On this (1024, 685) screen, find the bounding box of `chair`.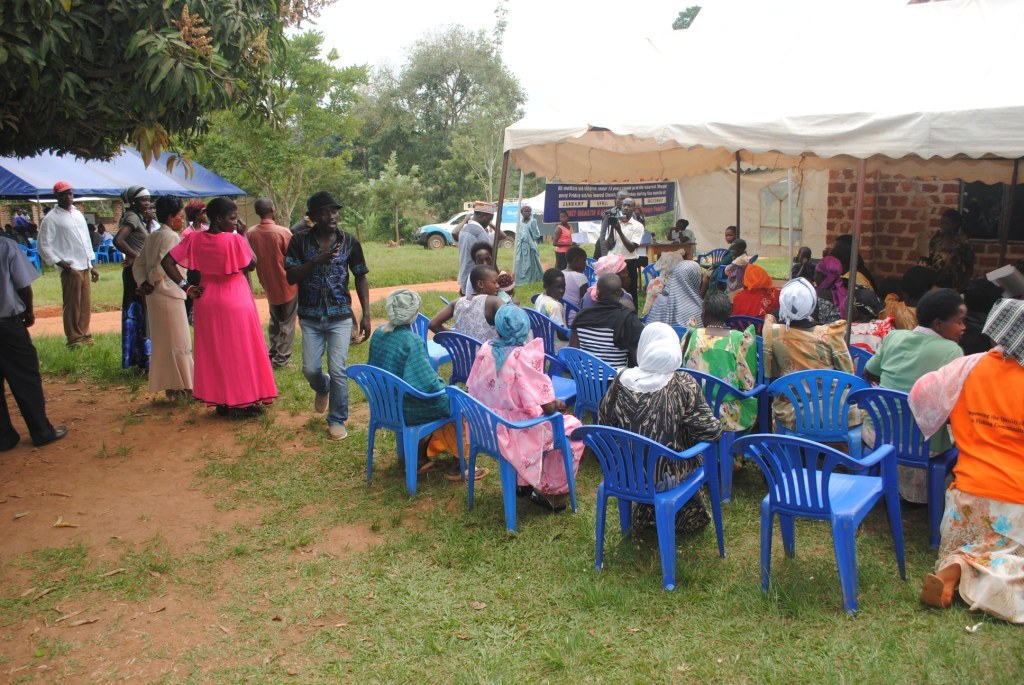
Bounding box: rect(844, 388, 962, 557).
